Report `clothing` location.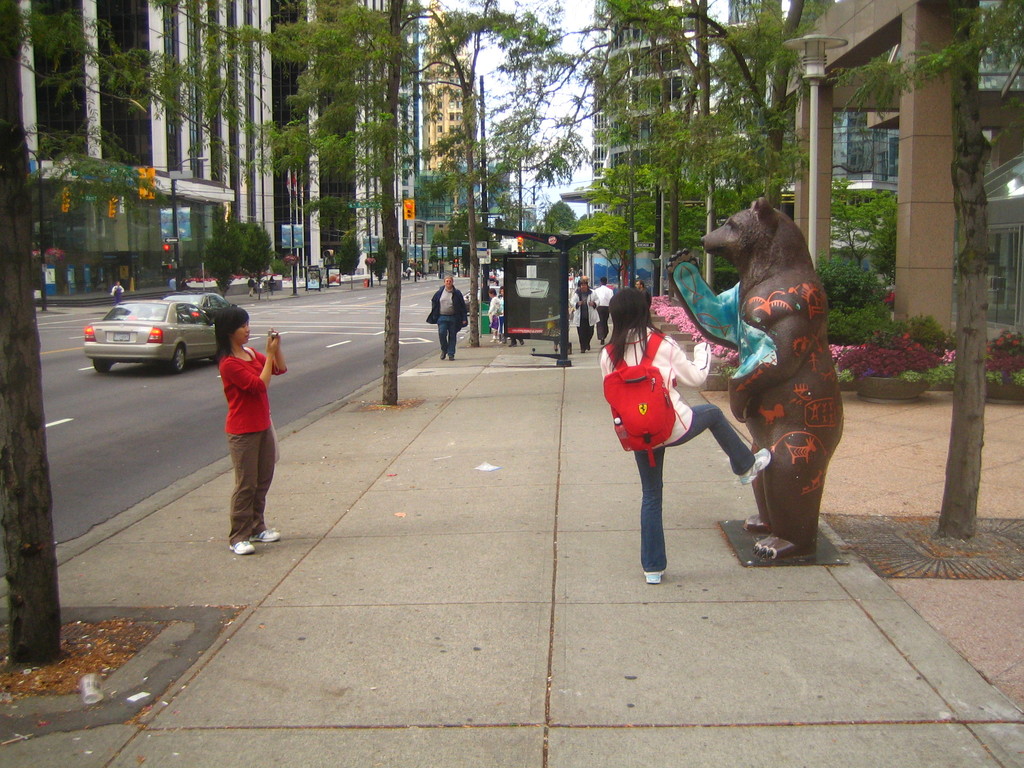
Report: x1=219 y1=346 x2=291 y2=543.
